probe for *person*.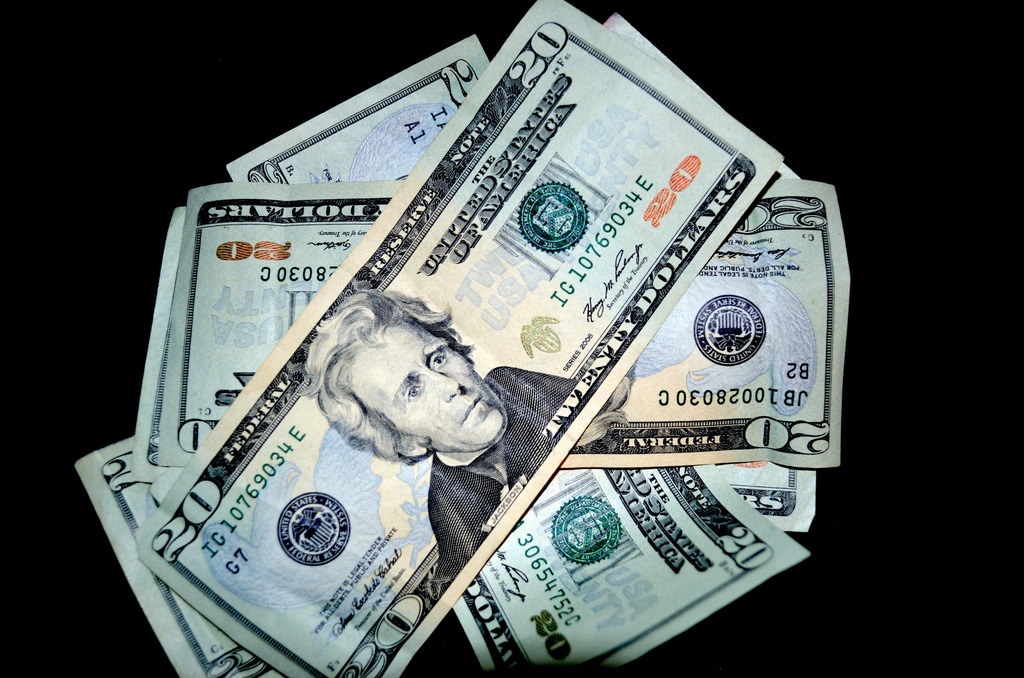
Probe result: rect(296, 285, 584, 601).
